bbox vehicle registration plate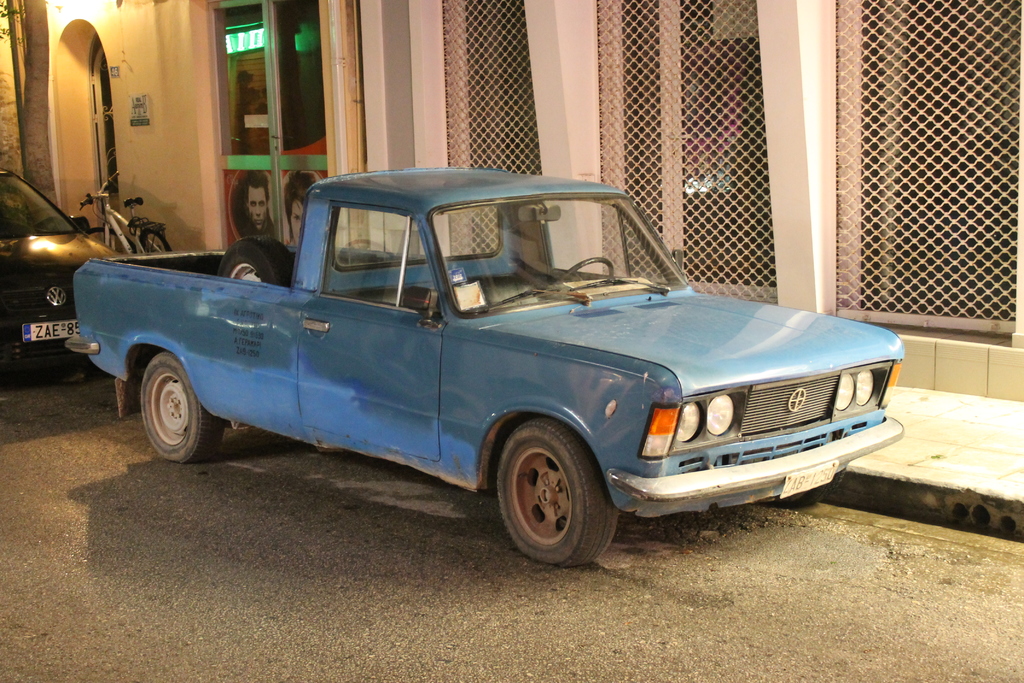
780 462 838 498
